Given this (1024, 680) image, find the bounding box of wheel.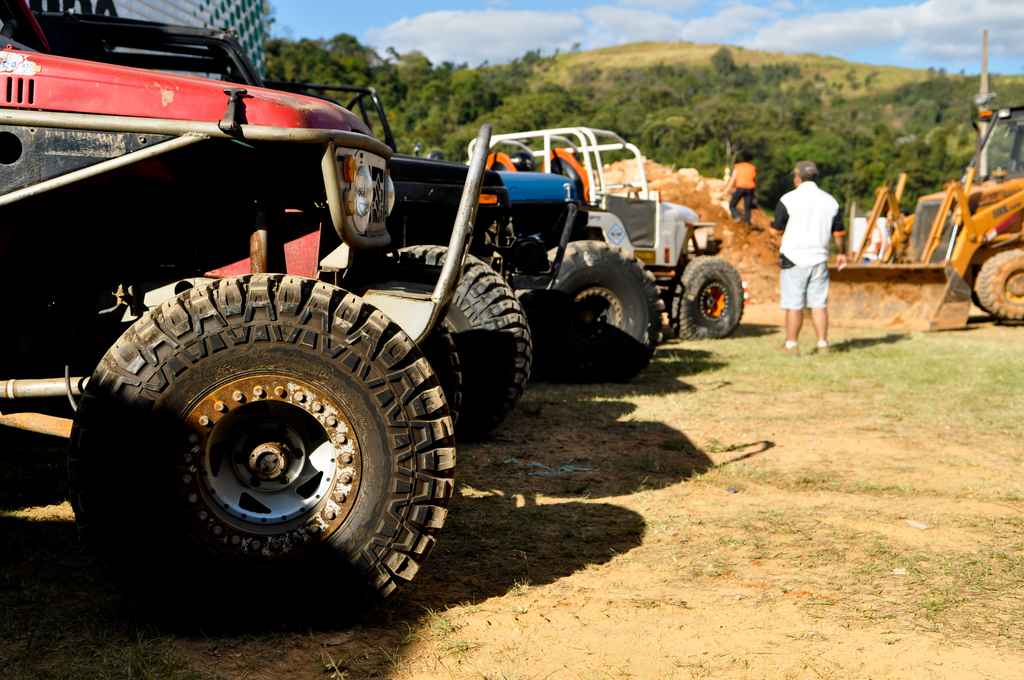
[511,239,664,389].
